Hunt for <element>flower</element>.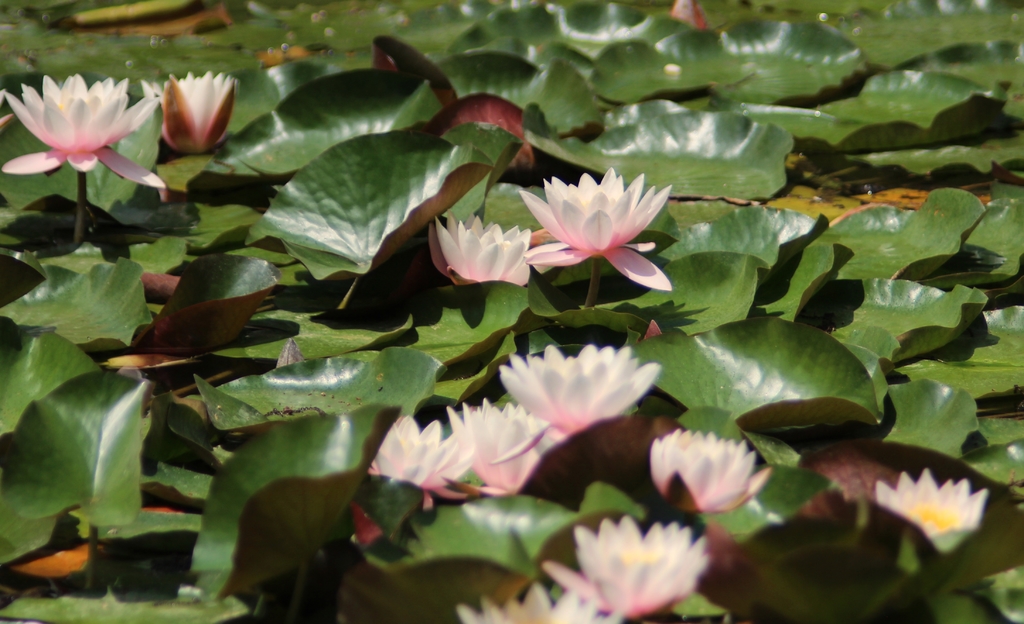
Hunted down at x1=449 y1=397 x2=564 y2=495.
